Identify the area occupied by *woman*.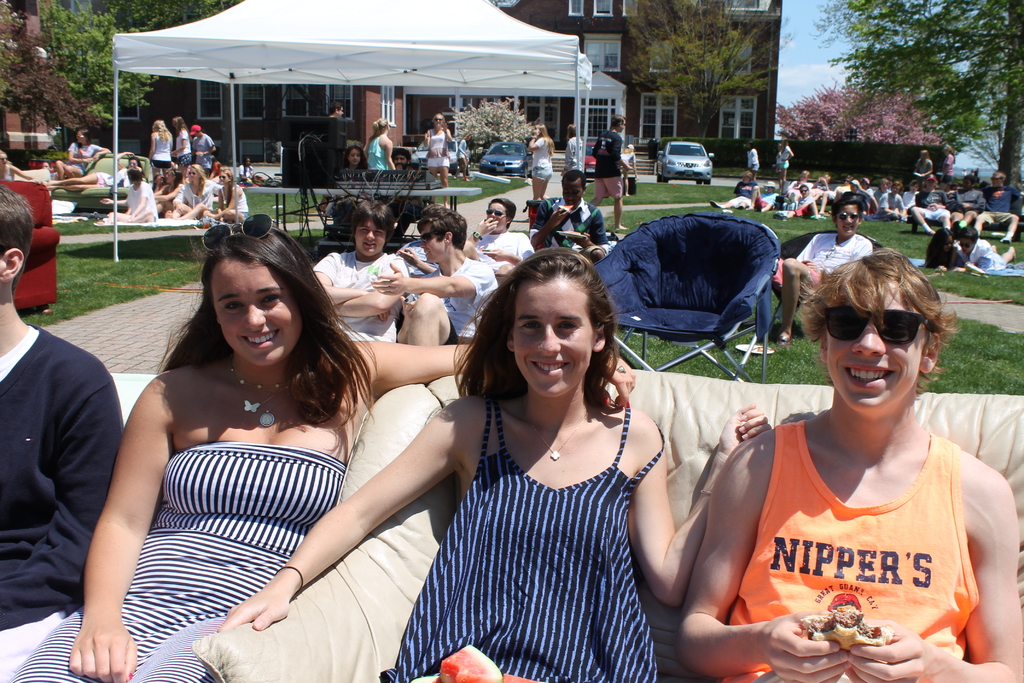
Area: BBox(97, 162, 154, 218).
